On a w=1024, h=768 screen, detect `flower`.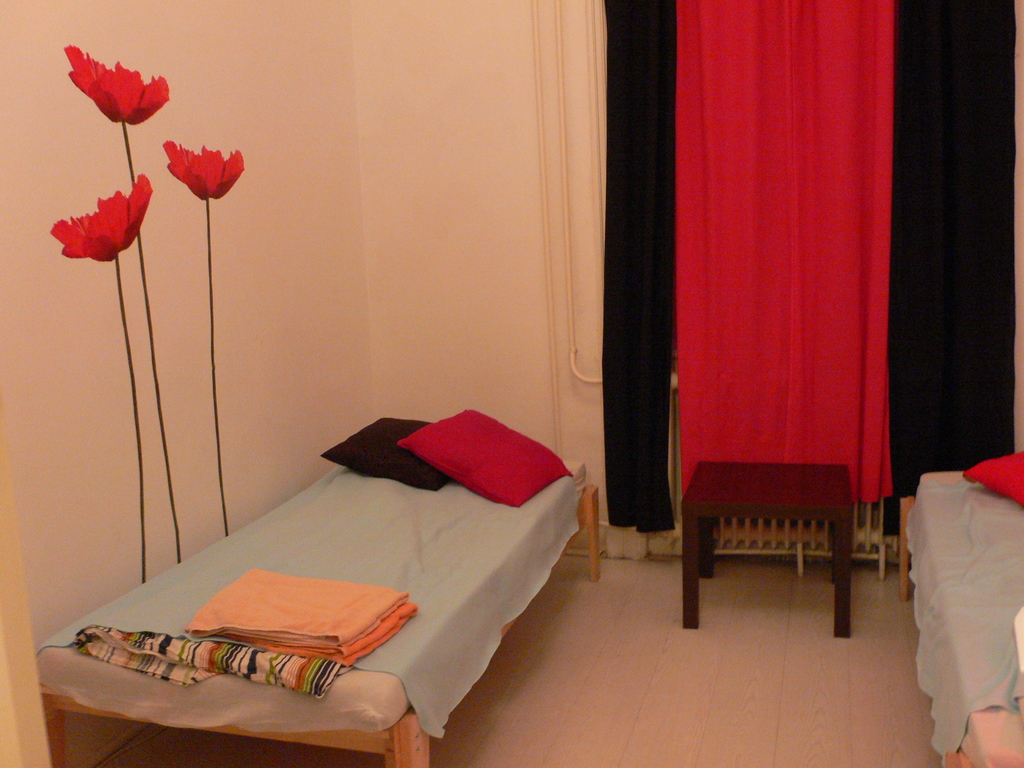
[x1=145, y1=123, x2=228, y2=191].
